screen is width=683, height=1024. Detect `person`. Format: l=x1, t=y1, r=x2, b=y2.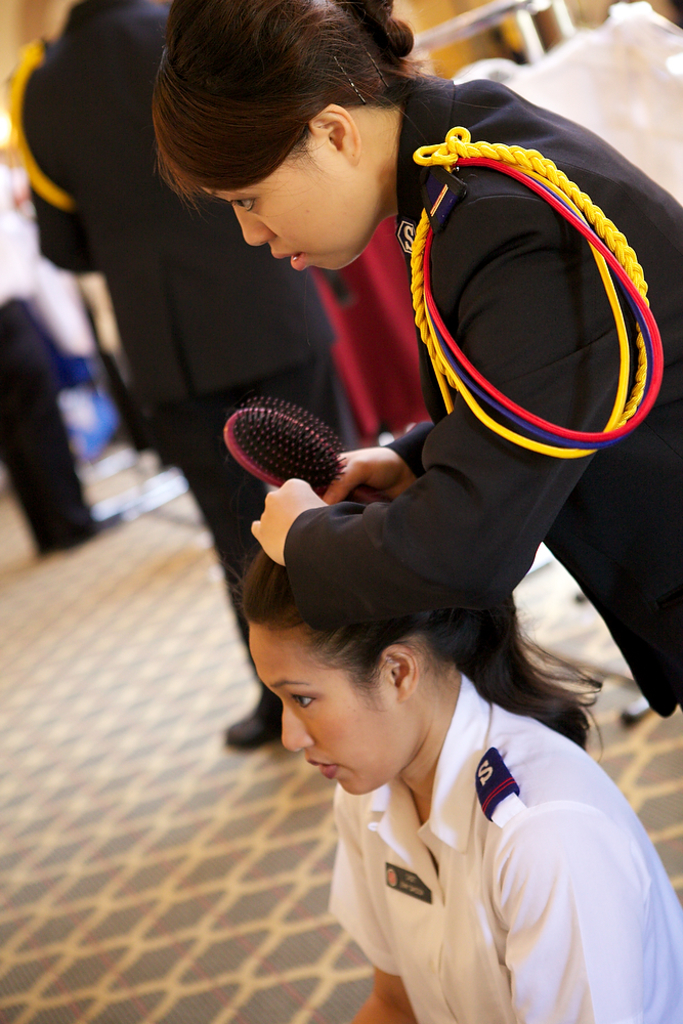
l=241, t=553, r=682, b=1023.
